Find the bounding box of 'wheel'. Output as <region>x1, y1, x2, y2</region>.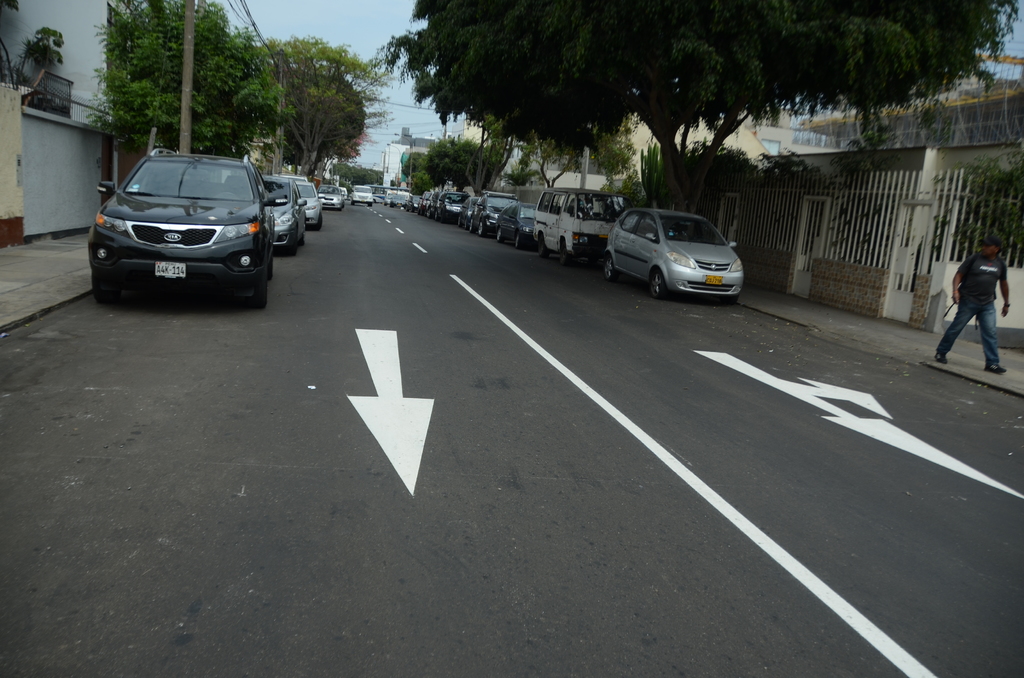
<region>390, 200, 391, 208</region>.
